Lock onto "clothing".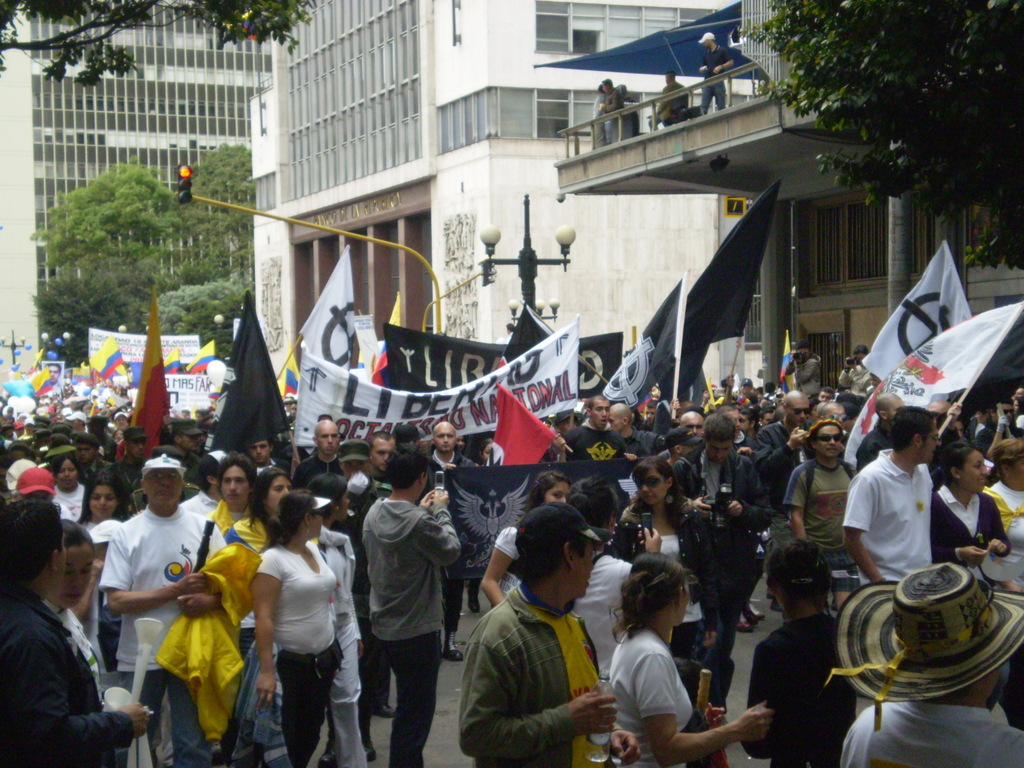
Locked: (left=498, top=521, right=529, bottom=587).
